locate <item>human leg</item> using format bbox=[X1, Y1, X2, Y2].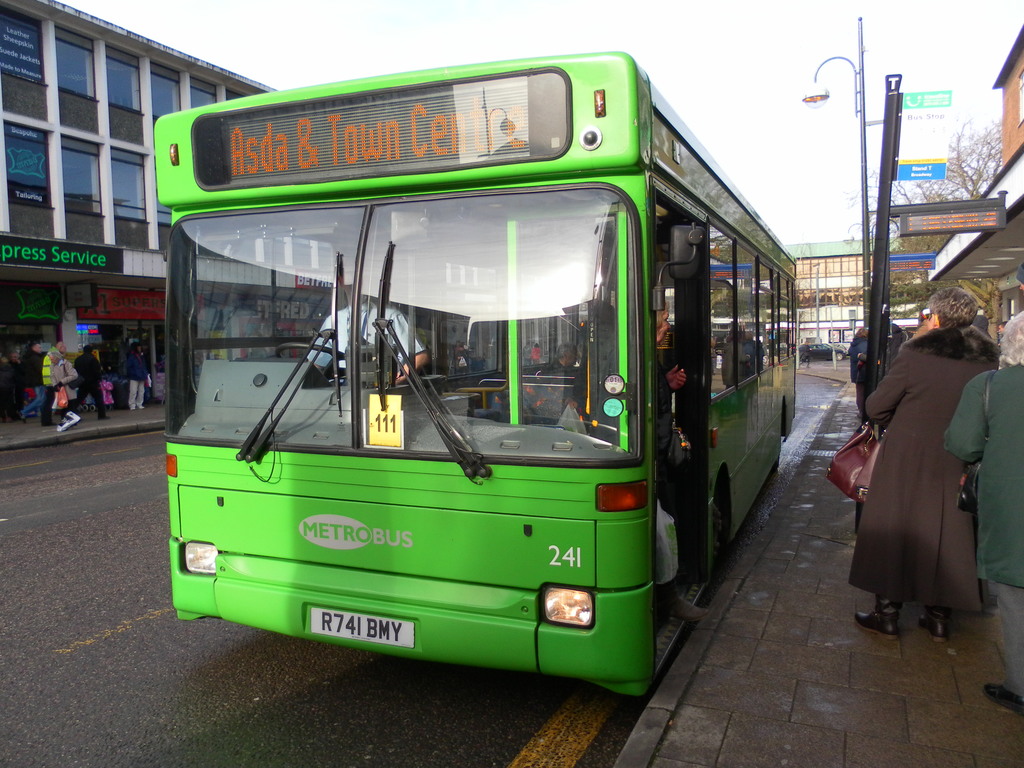
bbox=[128, 380, 139, 407].
